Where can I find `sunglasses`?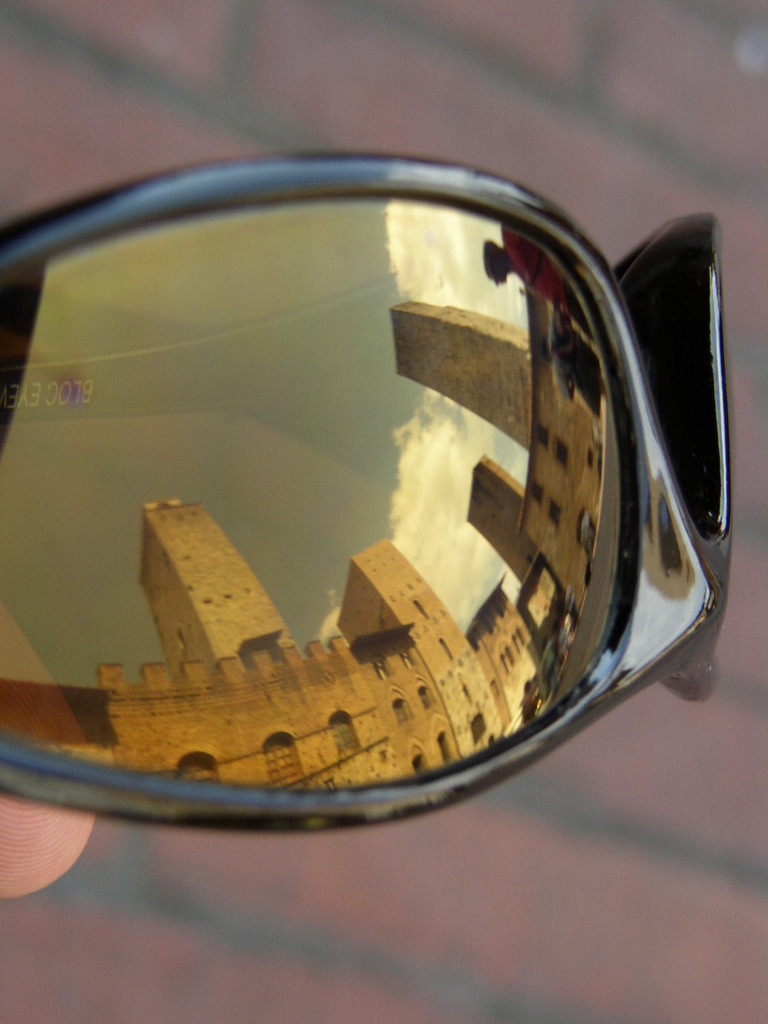
You can find it at [0,150,735,836].
